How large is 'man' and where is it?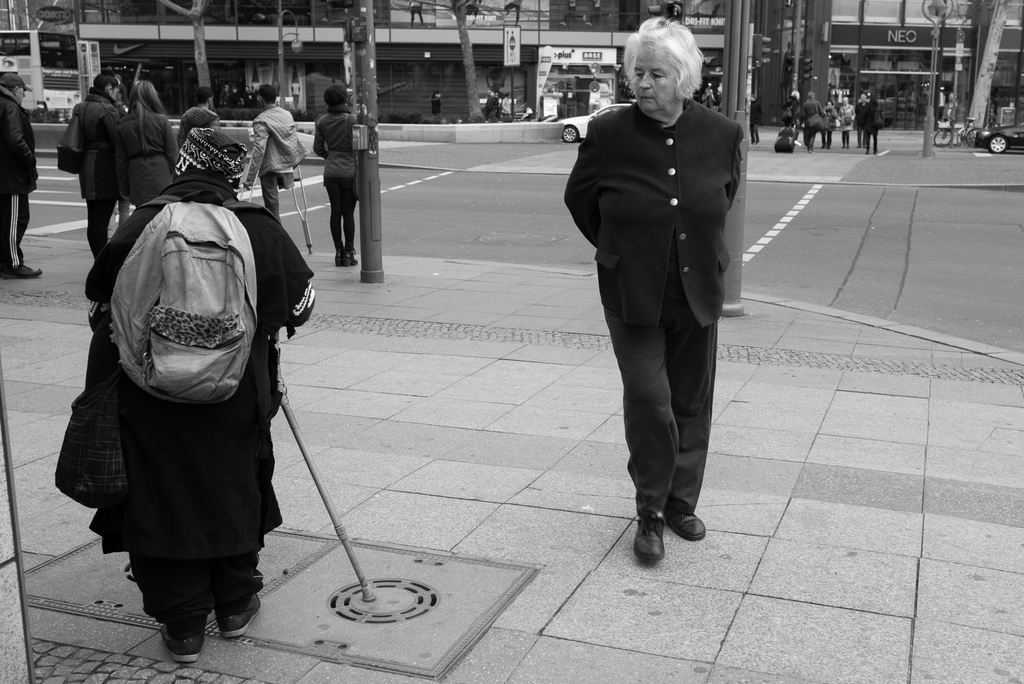
Bounding box: (x1=556, y1=34, x2=757, y2=578).
